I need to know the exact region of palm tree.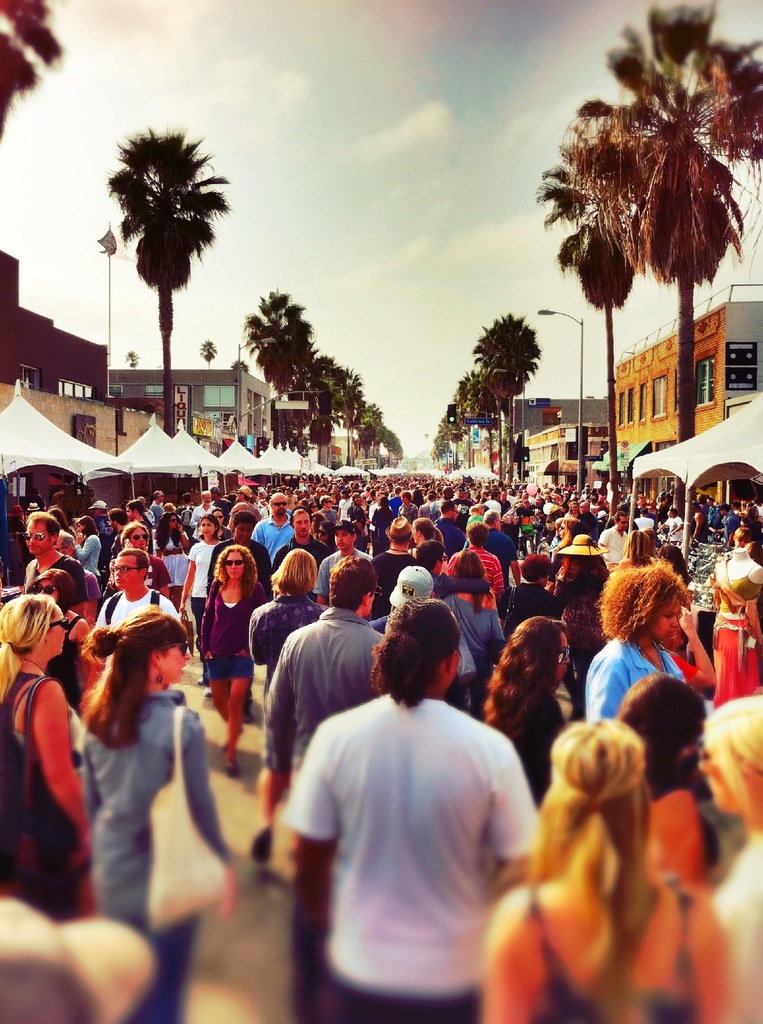
Region: pyautogui.locateOnScreen(602, 4, 760, 316).
